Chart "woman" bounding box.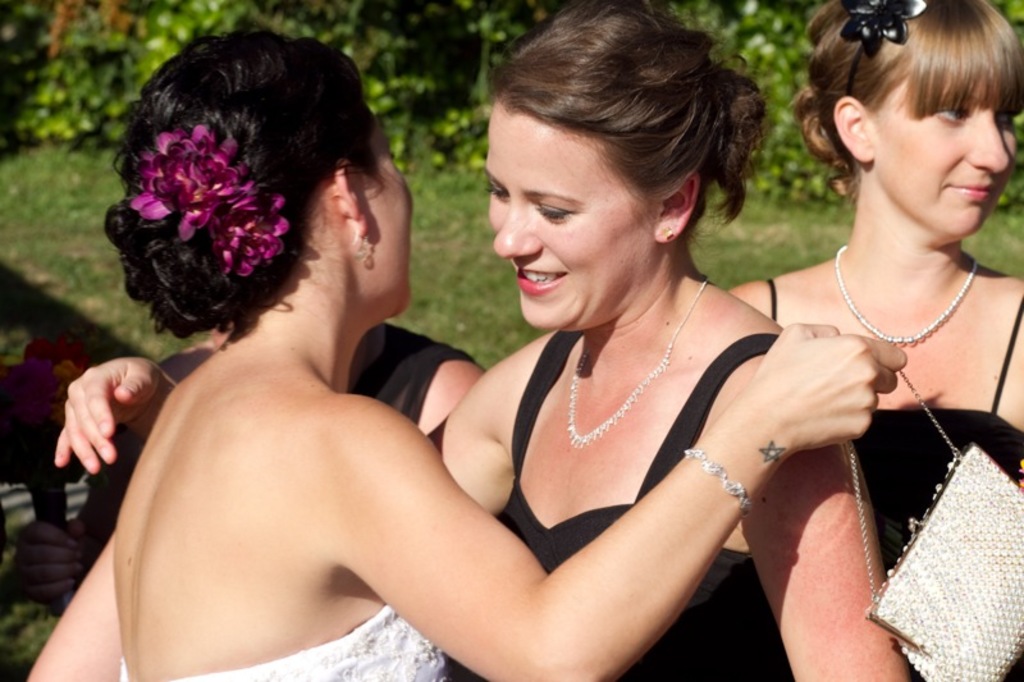
Charted: pyautogui.locateOnScreen(717, 0, 1023, 681).
